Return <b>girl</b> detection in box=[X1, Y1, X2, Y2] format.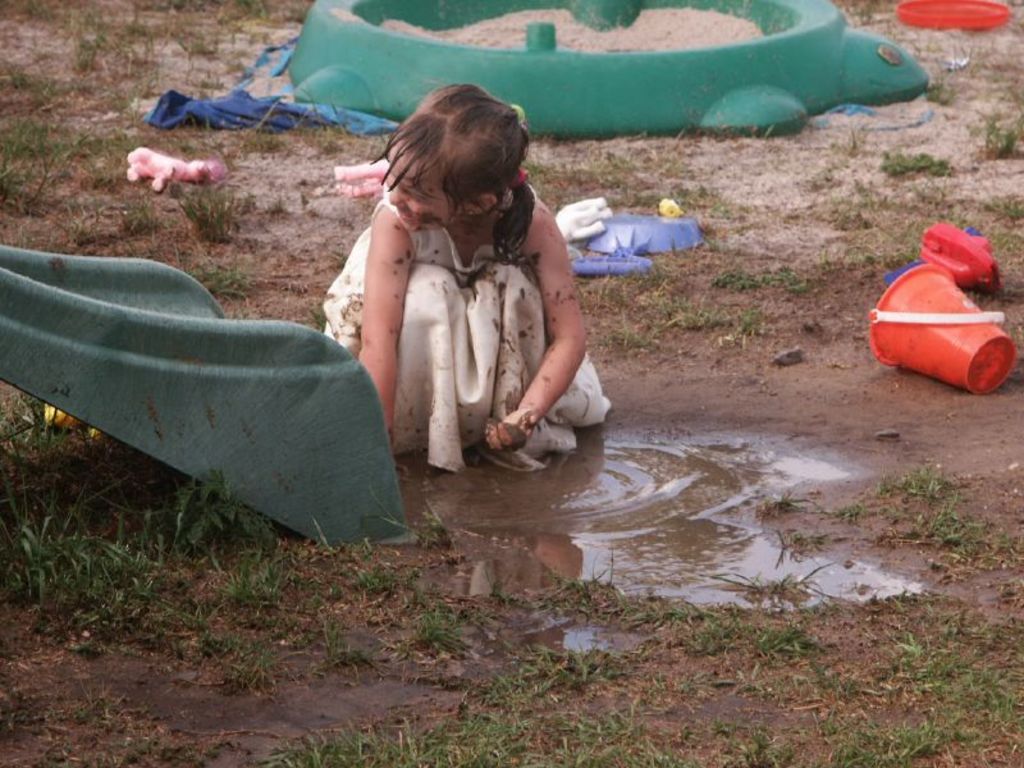
box=[317, 82, 612, 474].
